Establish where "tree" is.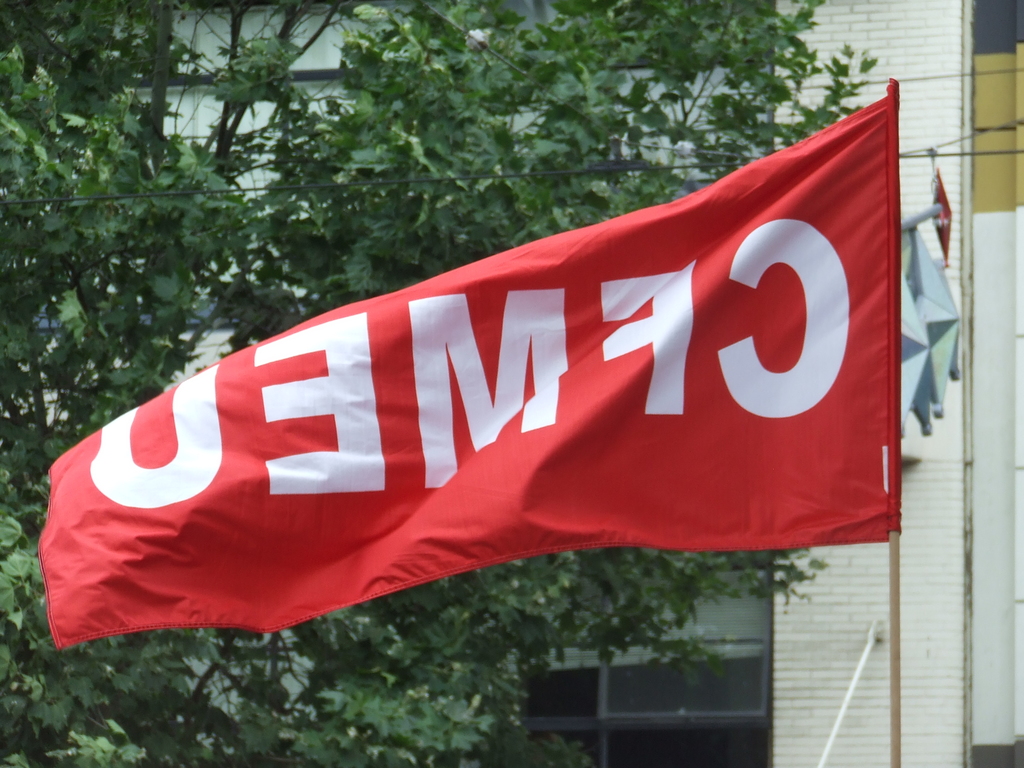
Established at bbox(0, 0, 876, 767).
